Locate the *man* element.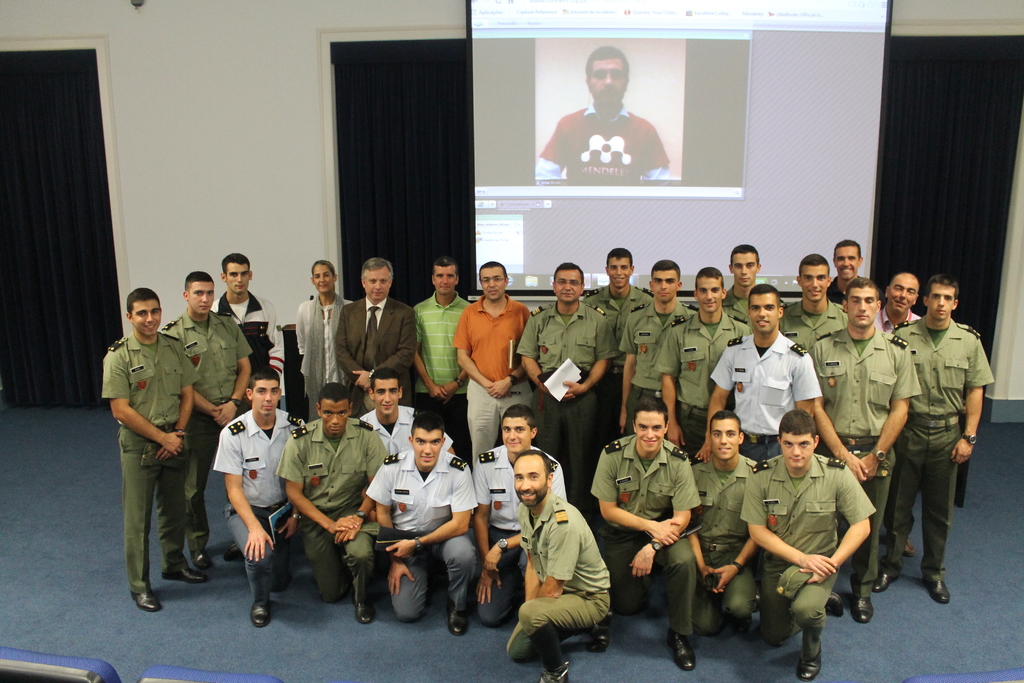
Element bbox: bbox=(610, 258, 703, 432).
